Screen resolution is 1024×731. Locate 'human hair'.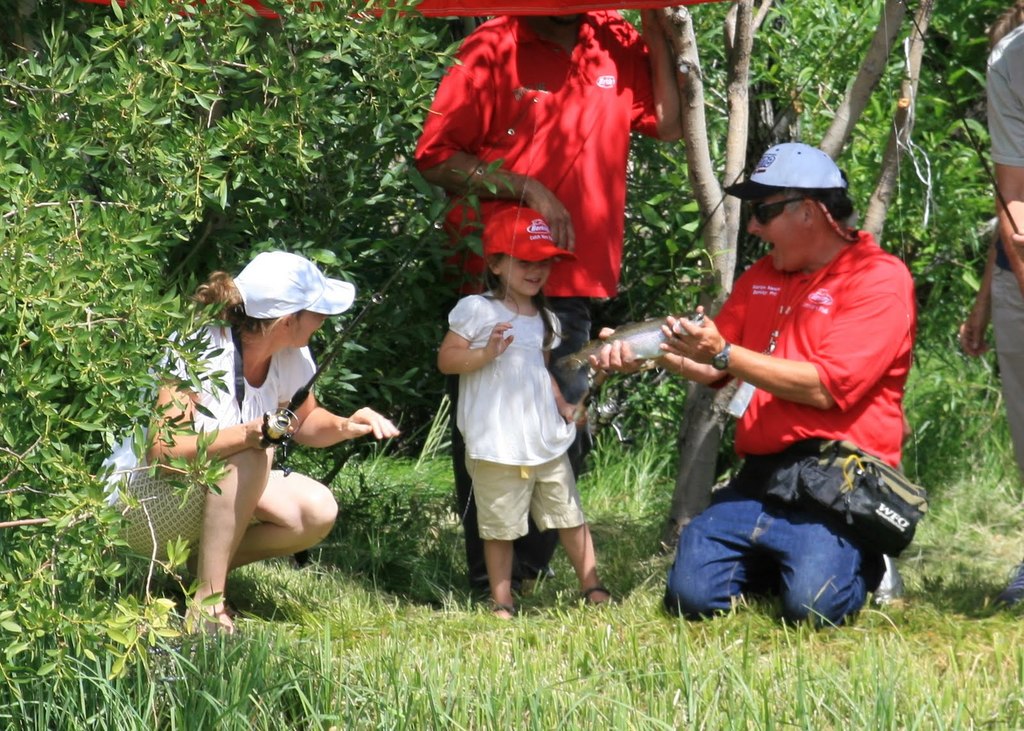
(x1=780, y1=170, x2=855, y2=229).
